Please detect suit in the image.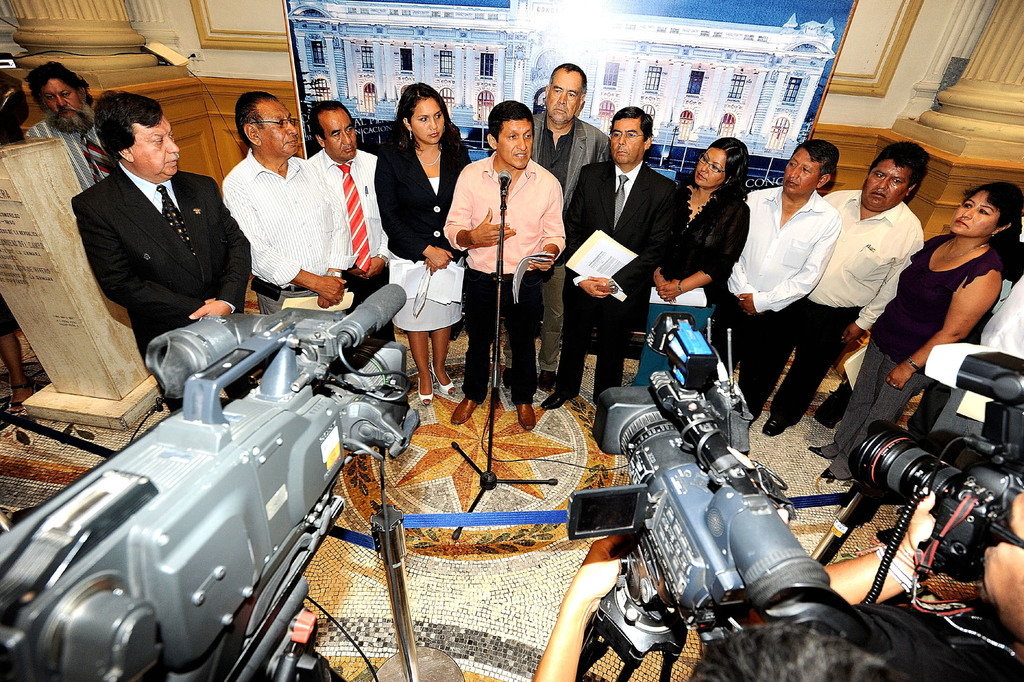
rect(375, 131, 472, 259).
